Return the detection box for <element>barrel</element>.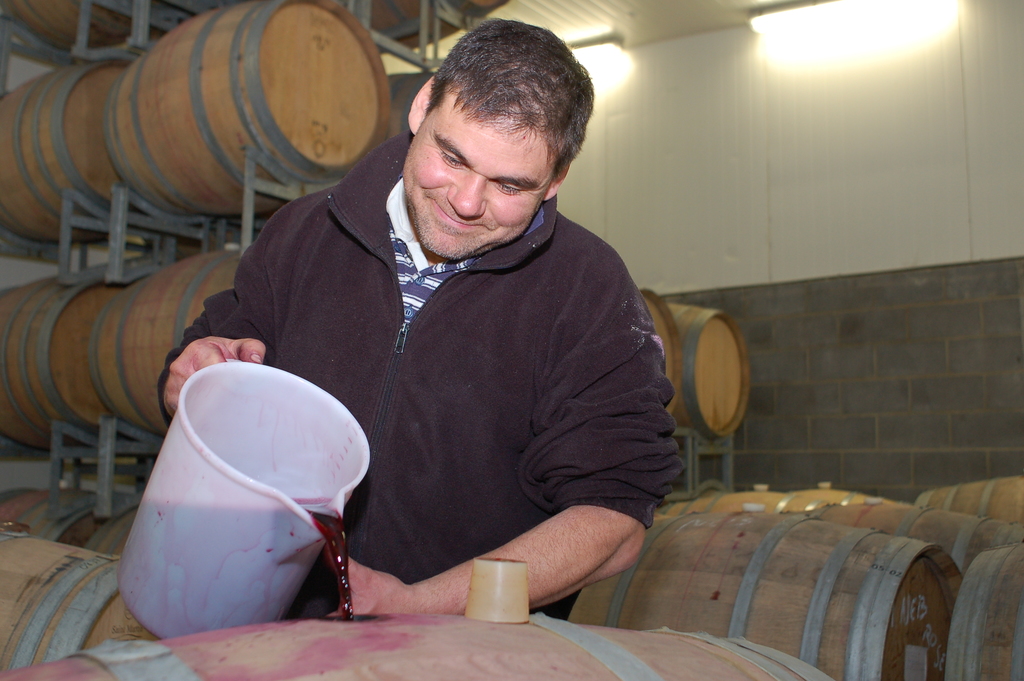
(left=5, top=0, right=147, bottom=50).
